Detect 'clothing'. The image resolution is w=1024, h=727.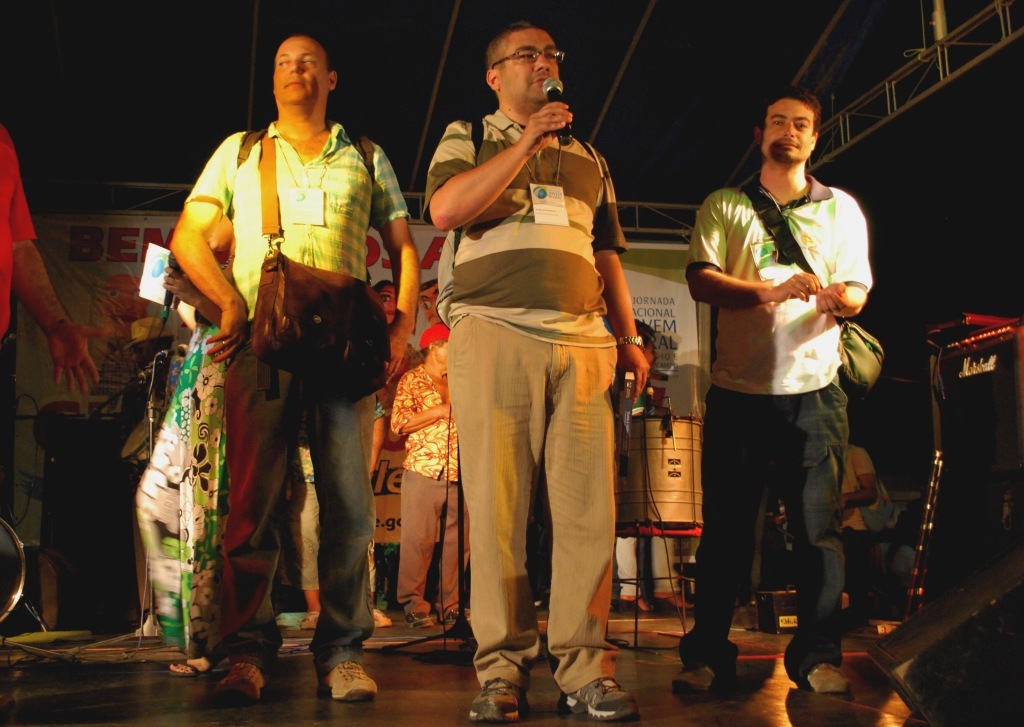
183 116 411 668.
